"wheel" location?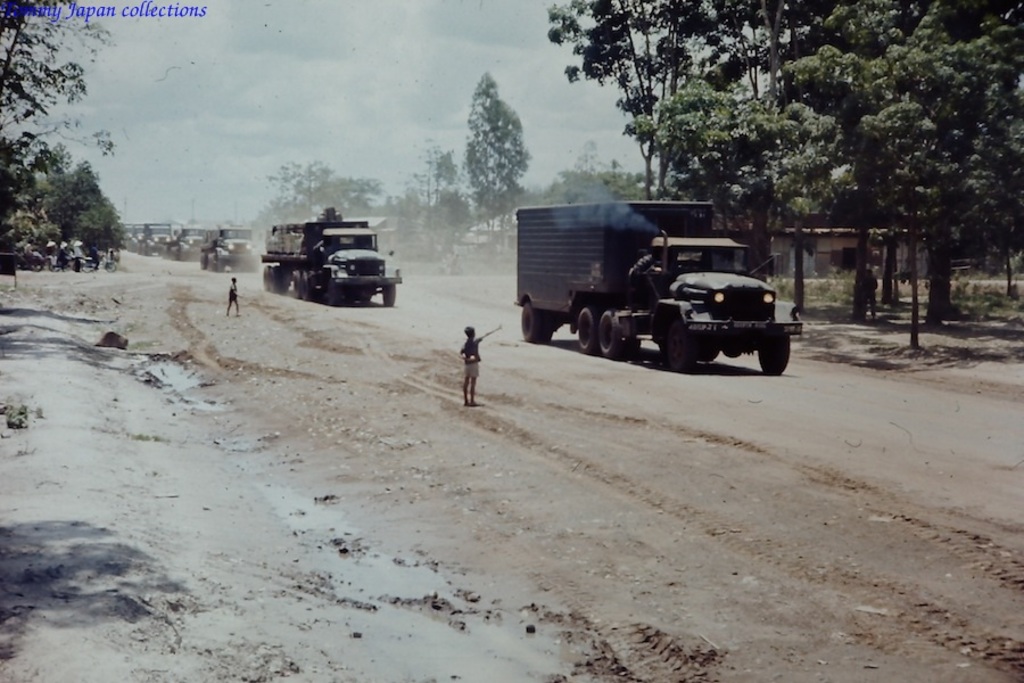
BBox(578, 307, 596, 355)
